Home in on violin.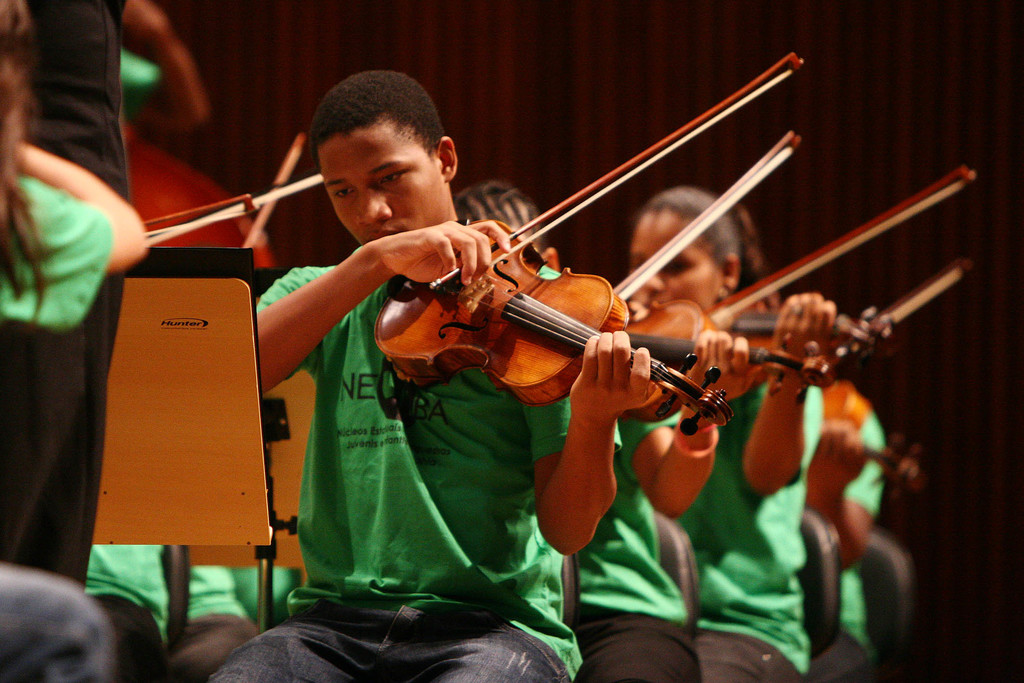
Homed in at 242:131:307:250.
